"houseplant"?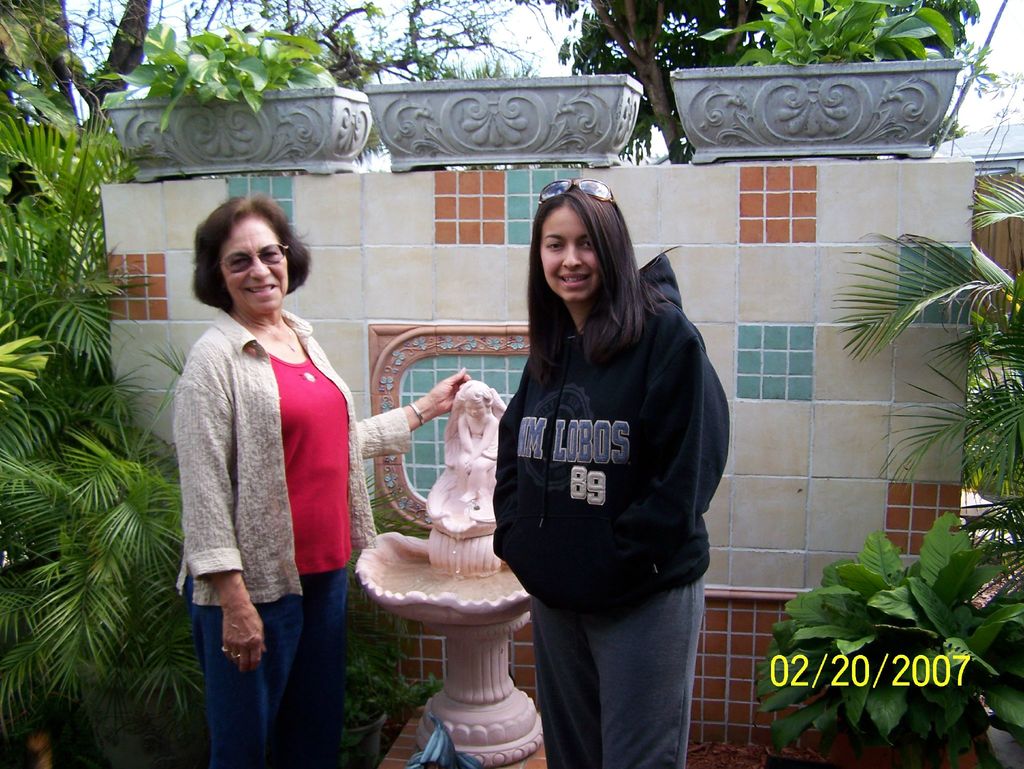
[x1=664, y1=0, x2=967, y2=168]
